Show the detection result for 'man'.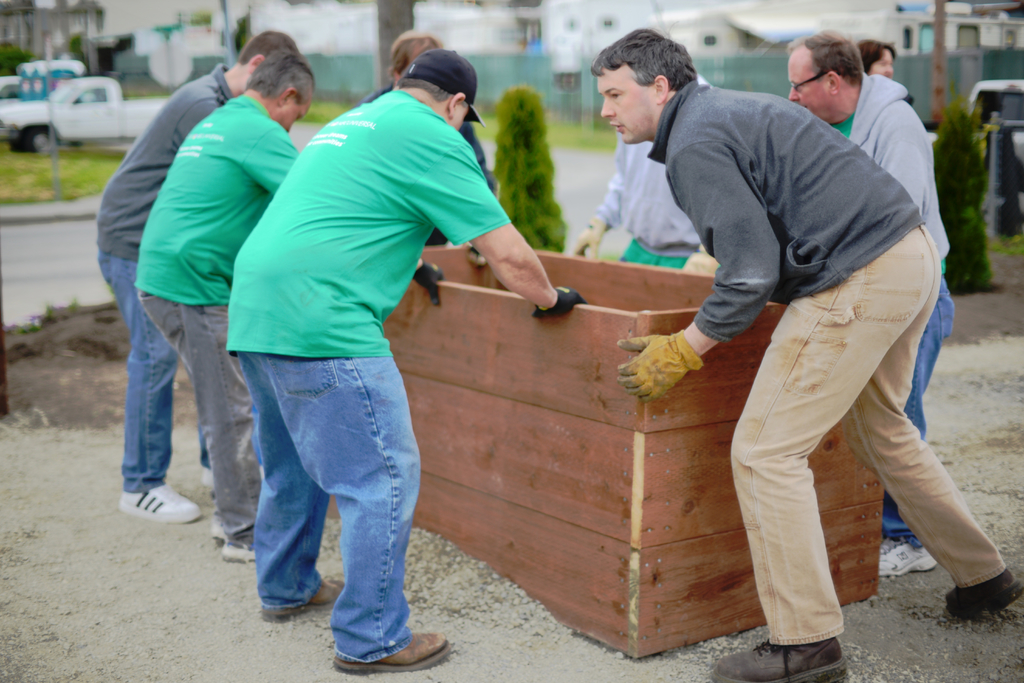
<bbox>227, 47, 586, 672</bbox>.
